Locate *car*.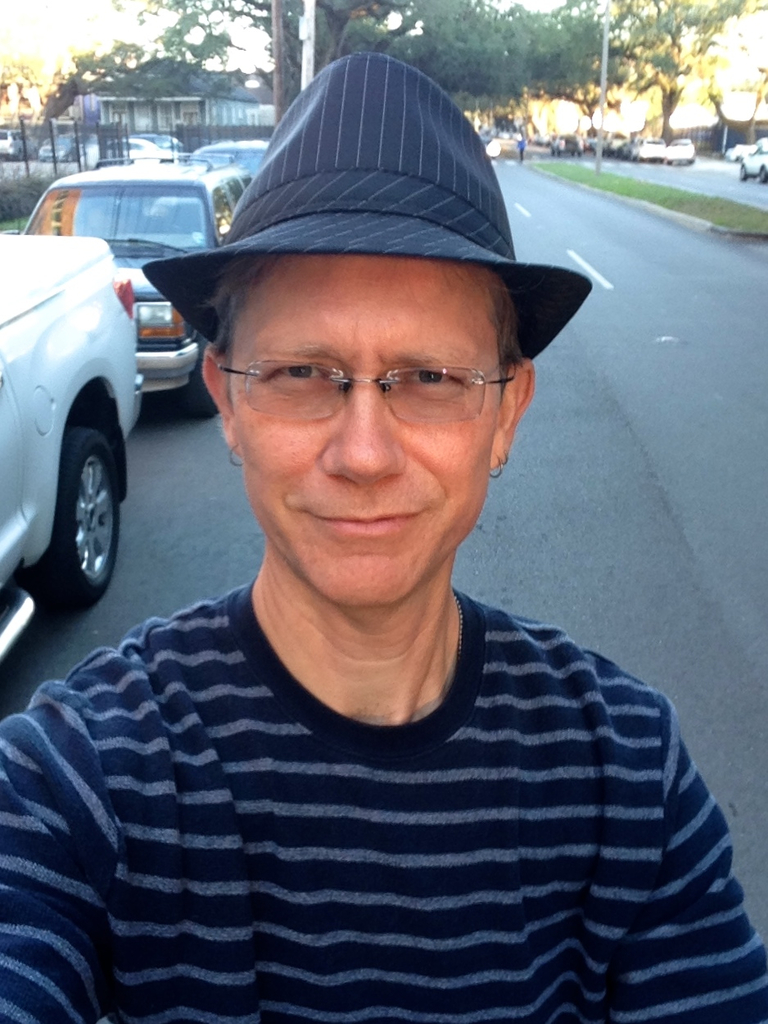
Bounding box: locate(662, 137, 697, 162).
